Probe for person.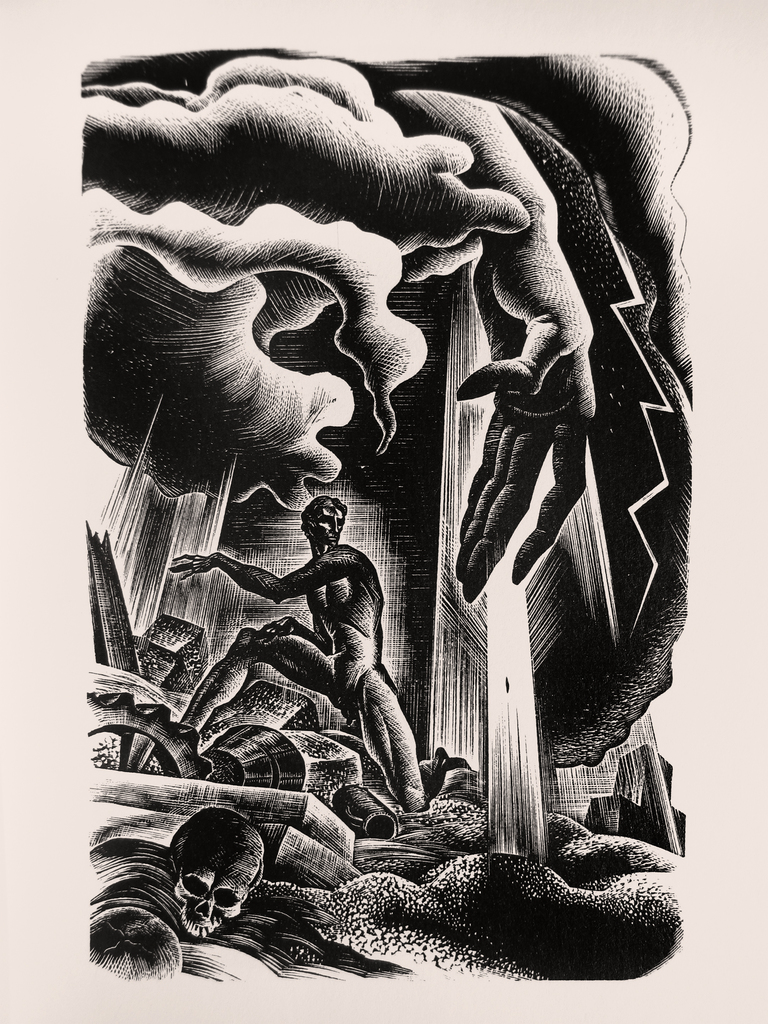
Probe result: <box>164,496,424,810</box>.
